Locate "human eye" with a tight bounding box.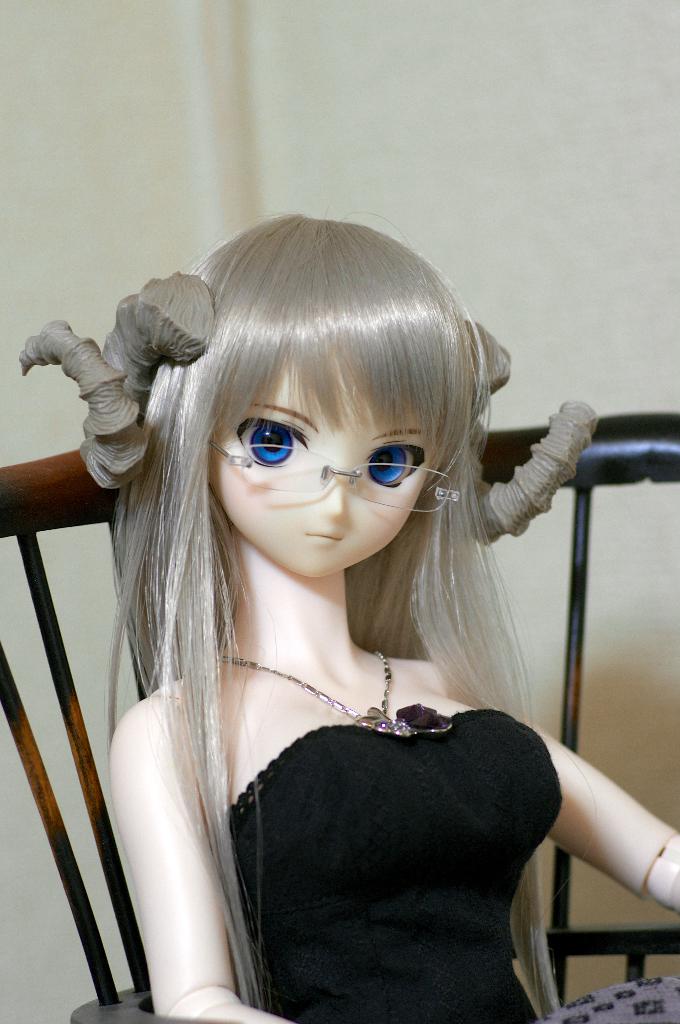
<box>364,440,421,497</box>.
